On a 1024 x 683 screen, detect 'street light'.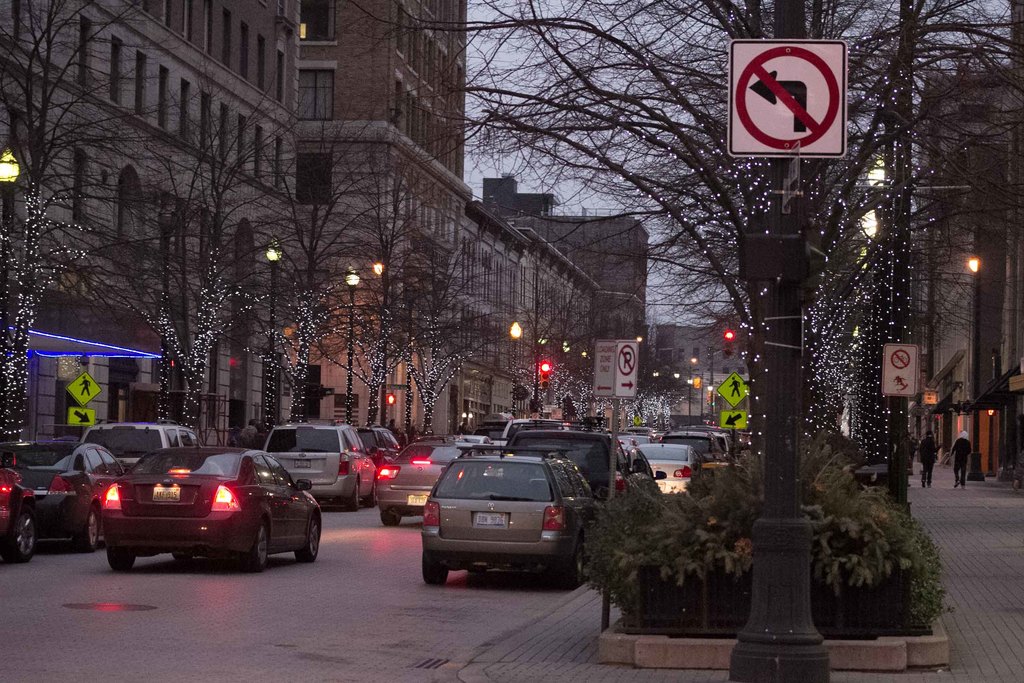
detection(692, 355, 696, 425).
